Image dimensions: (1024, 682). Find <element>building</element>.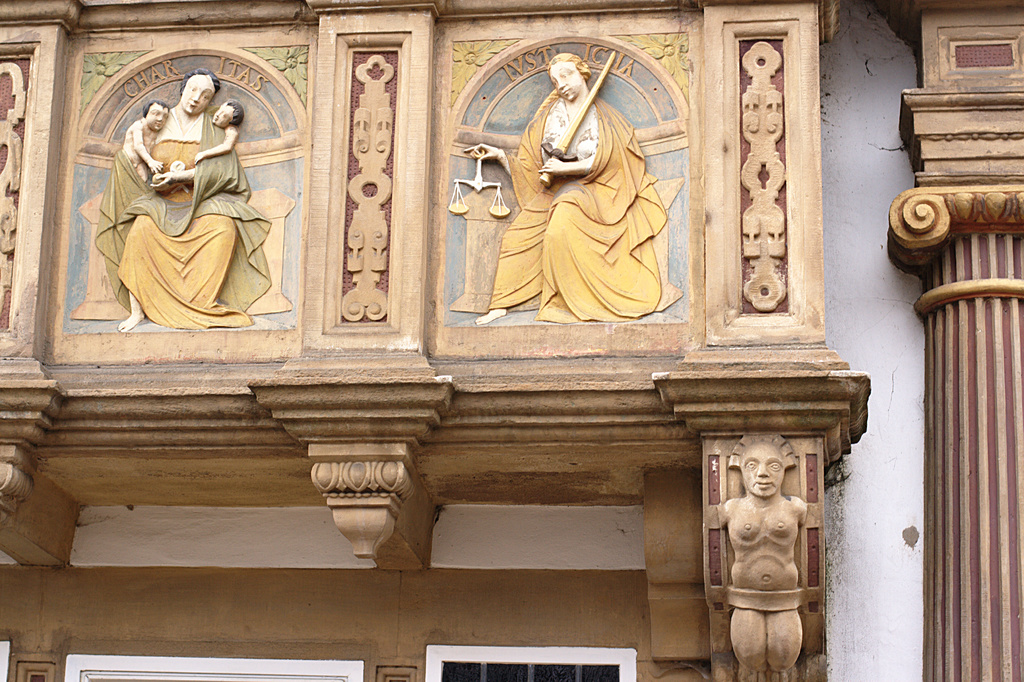
select_region(0, 0, 1023, 679).
